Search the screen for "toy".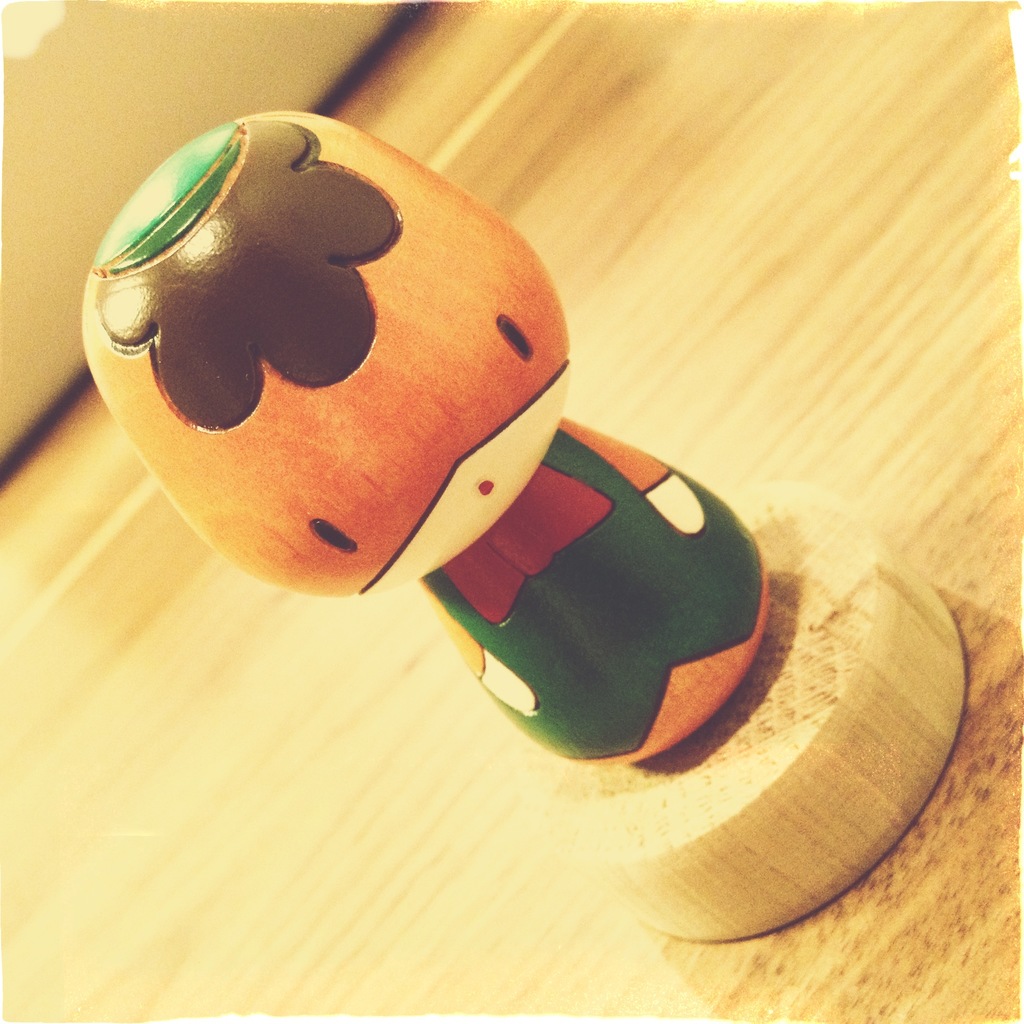
Found at l=75, t=113, r=850, b=837.
